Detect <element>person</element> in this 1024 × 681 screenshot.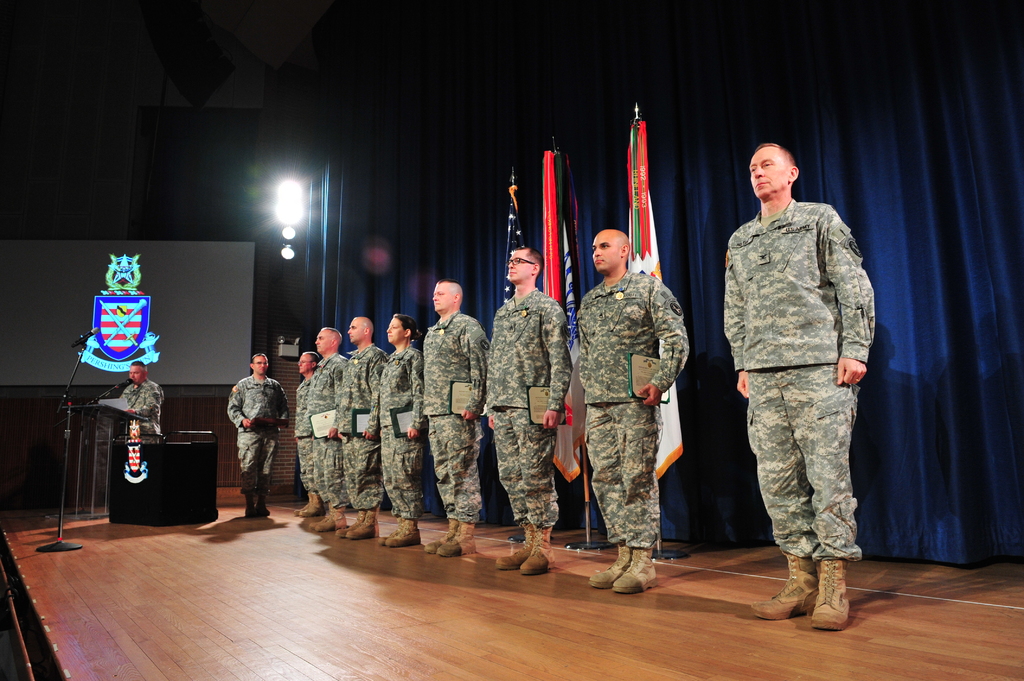
Detection: rect(306, 325, 349, 533).
